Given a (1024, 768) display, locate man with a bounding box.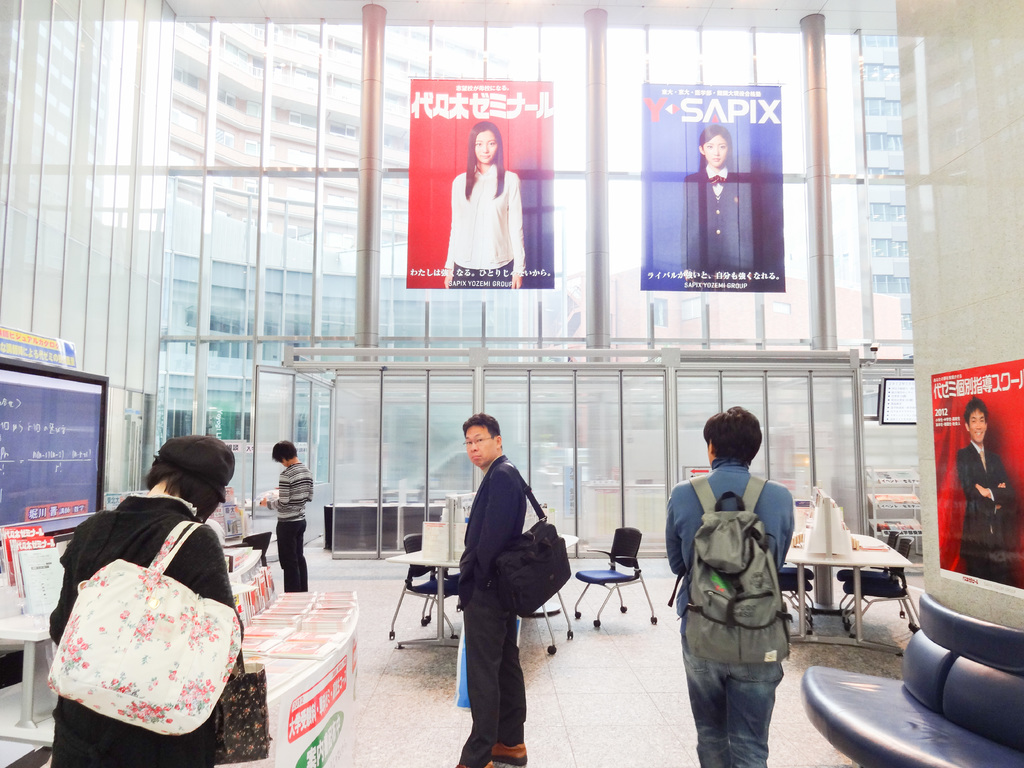
Located: 666 404 794 767.
